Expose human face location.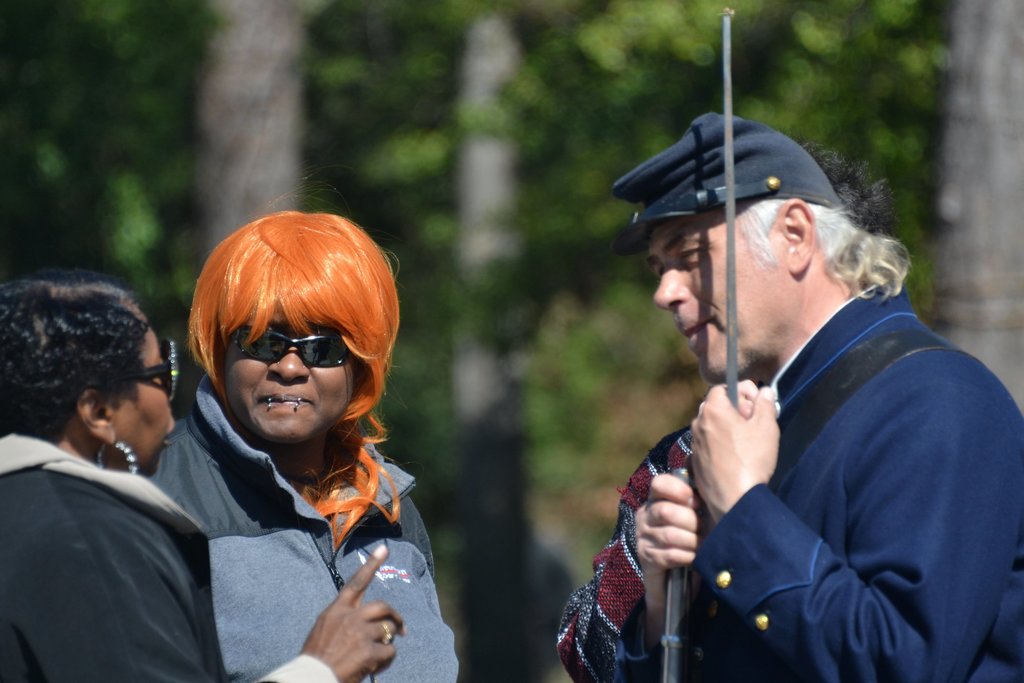
Exposed at (x1=219, y1=309, x2=363, y2=445).
